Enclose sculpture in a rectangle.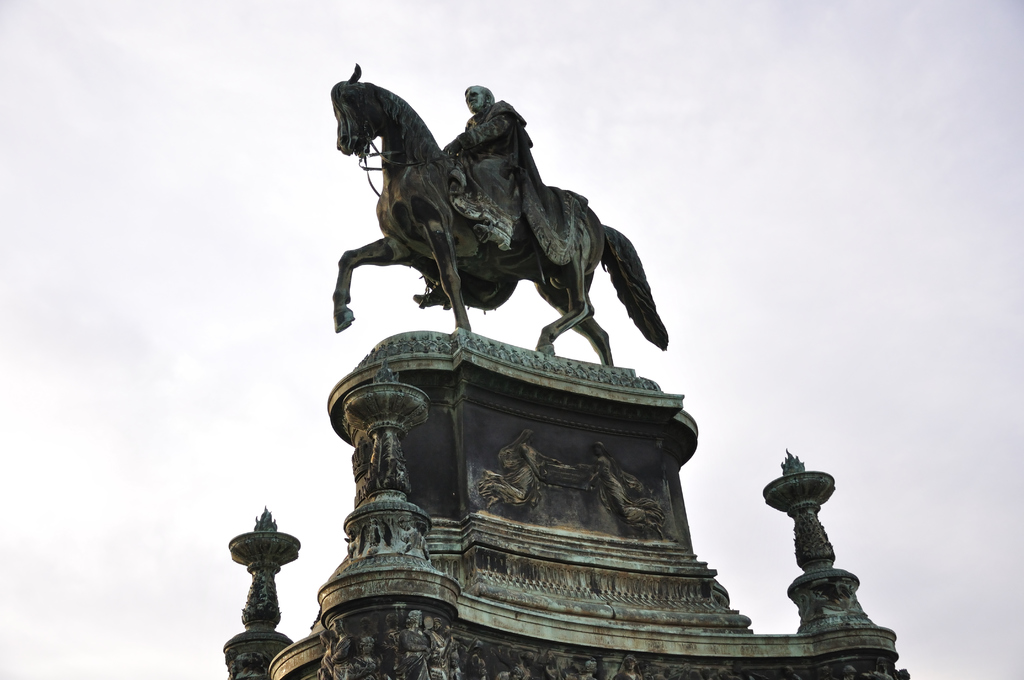
x1=312 y1=610 x2=452 y2=679.
